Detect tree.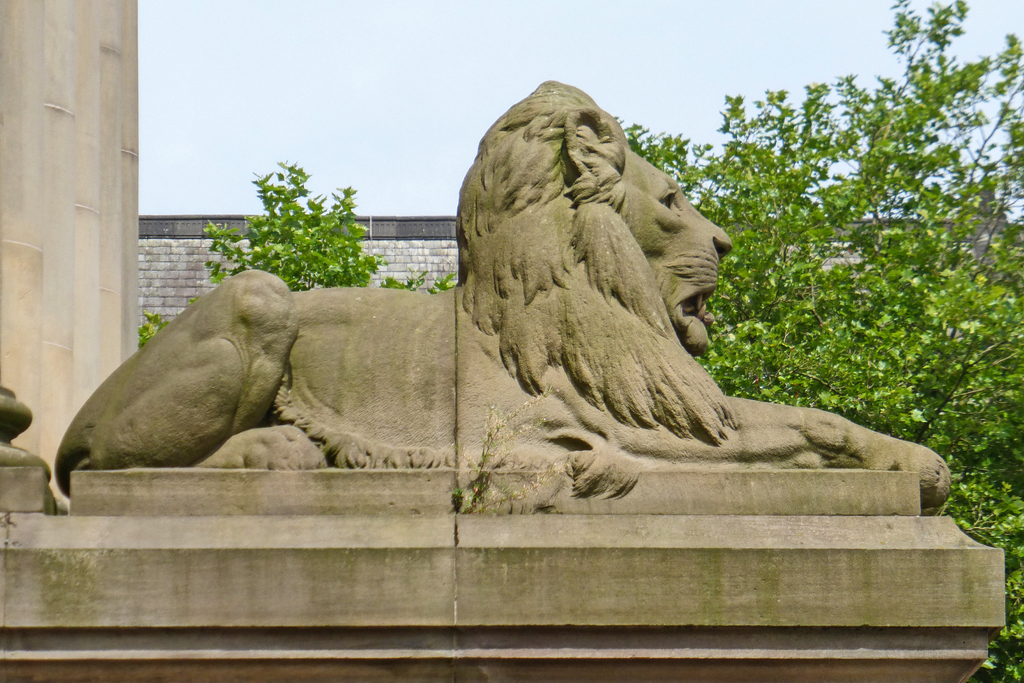
Detected at {"x1": 141, "y1": 0, "x2": 1023, "y2": 682}.
